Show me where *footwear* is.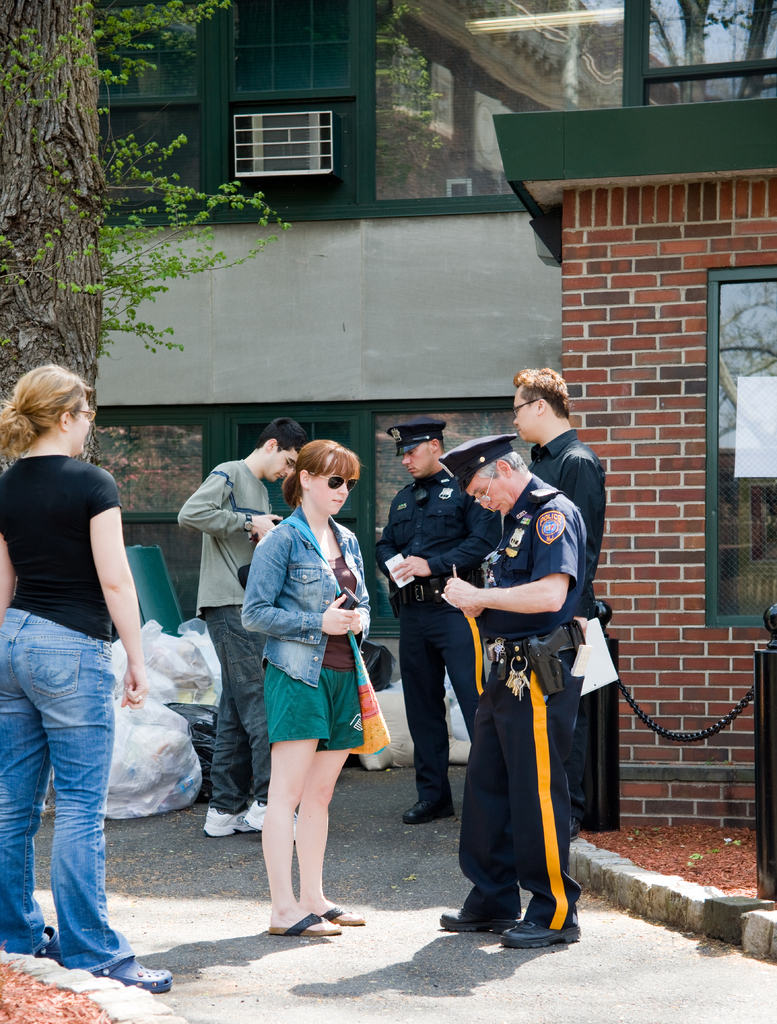
*footwear* is at box=[40, 920, 144, 998].
